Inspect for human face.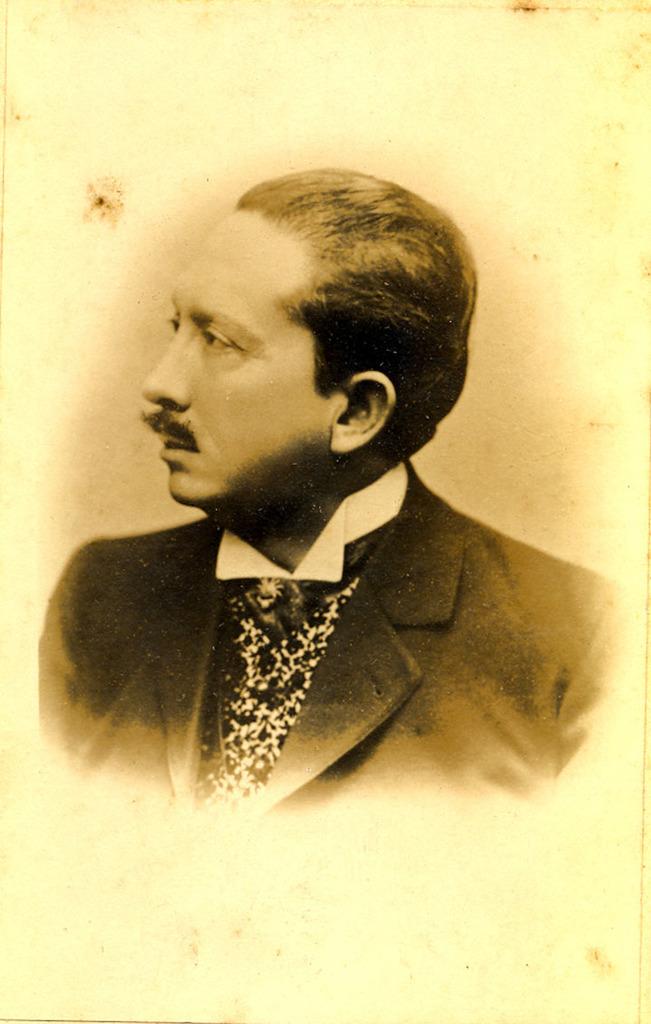
Inspection: <region>136, 213, 326, 511</region>.
